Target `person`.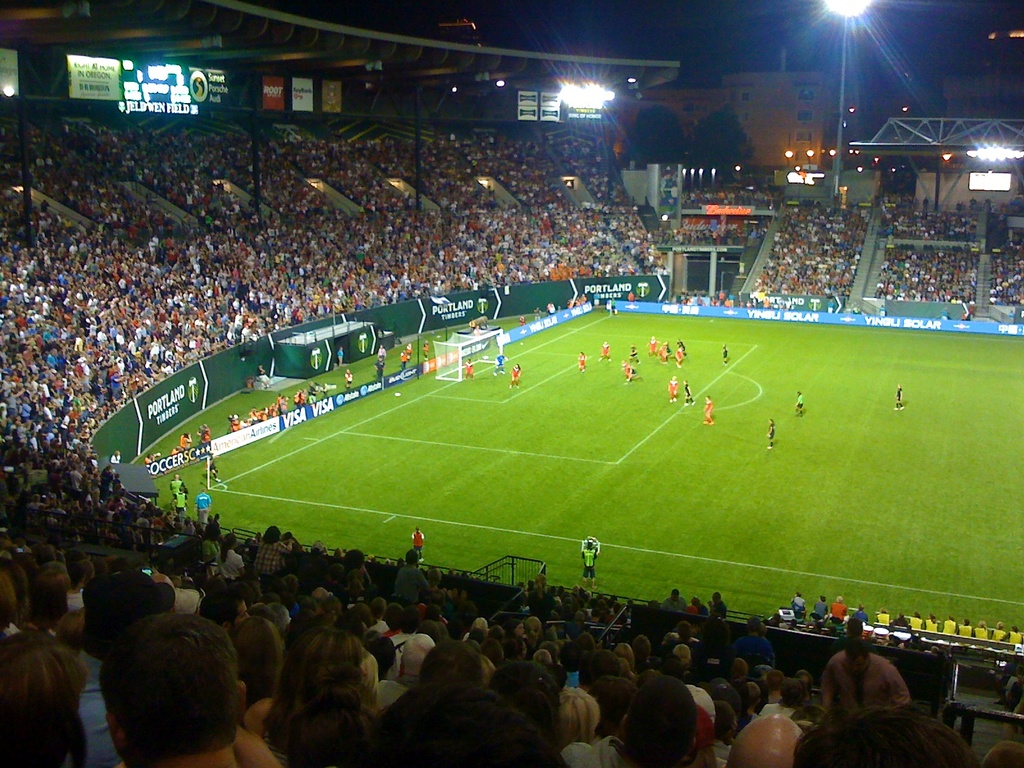
Target region: l=467, t=361, r=475, b=378.
